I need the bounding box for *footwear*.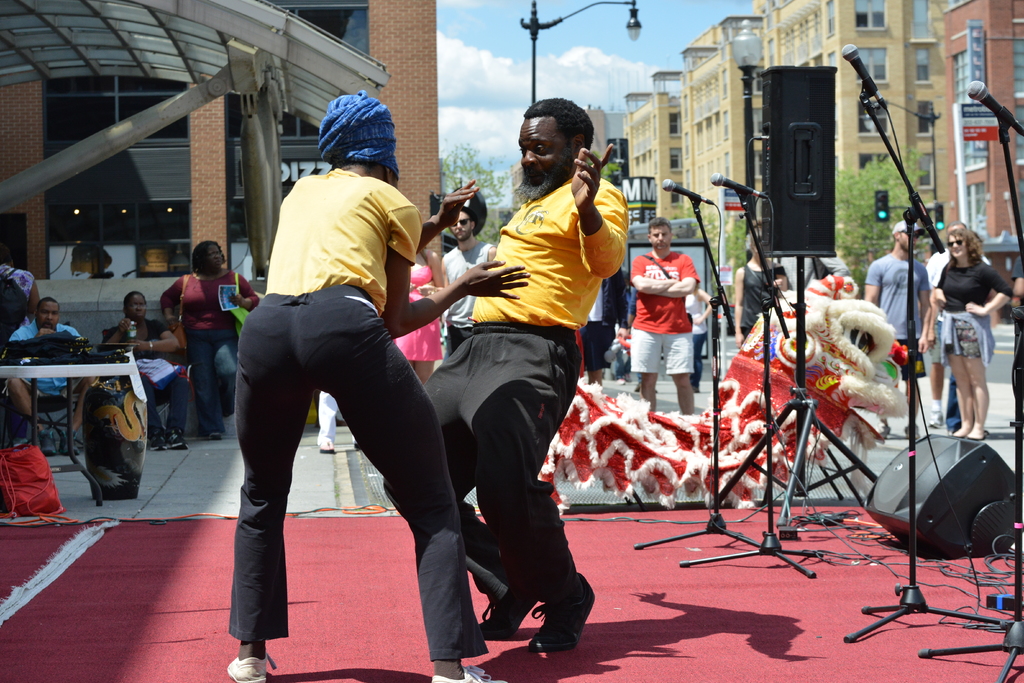
Here it is: (476,570,545,642).
